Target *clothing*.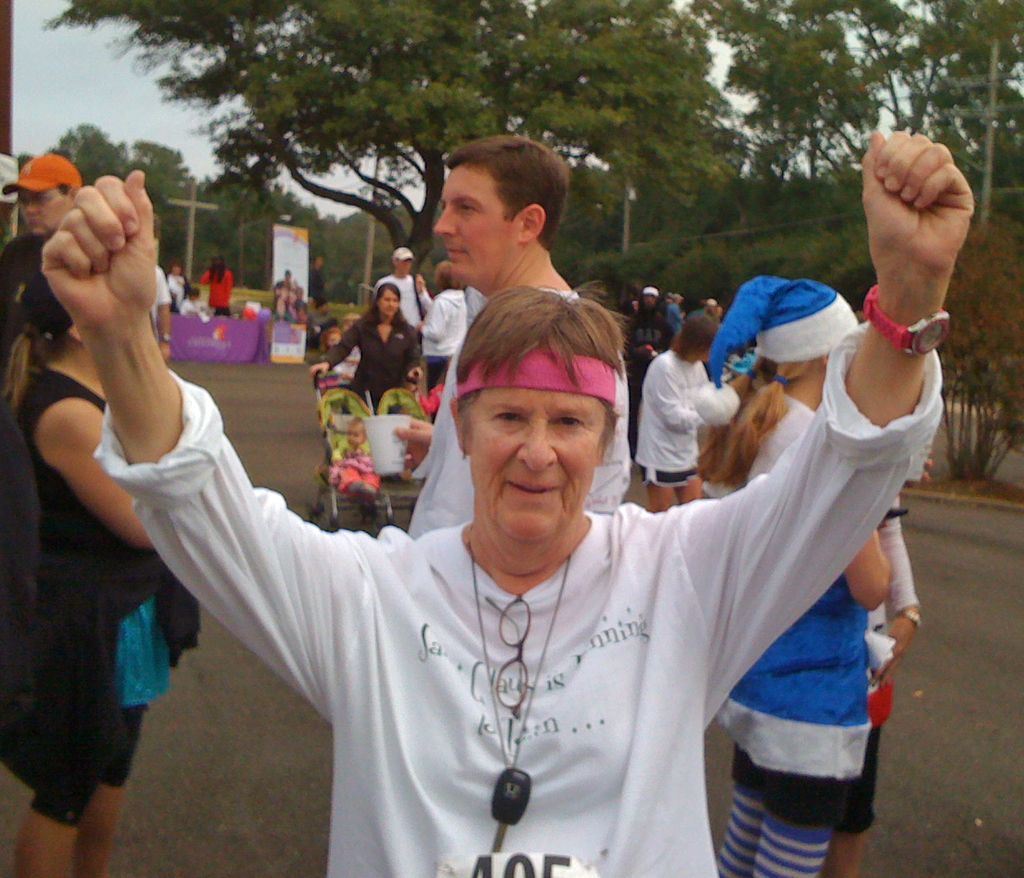
Target region: box=[402, 284, 636, 543].
